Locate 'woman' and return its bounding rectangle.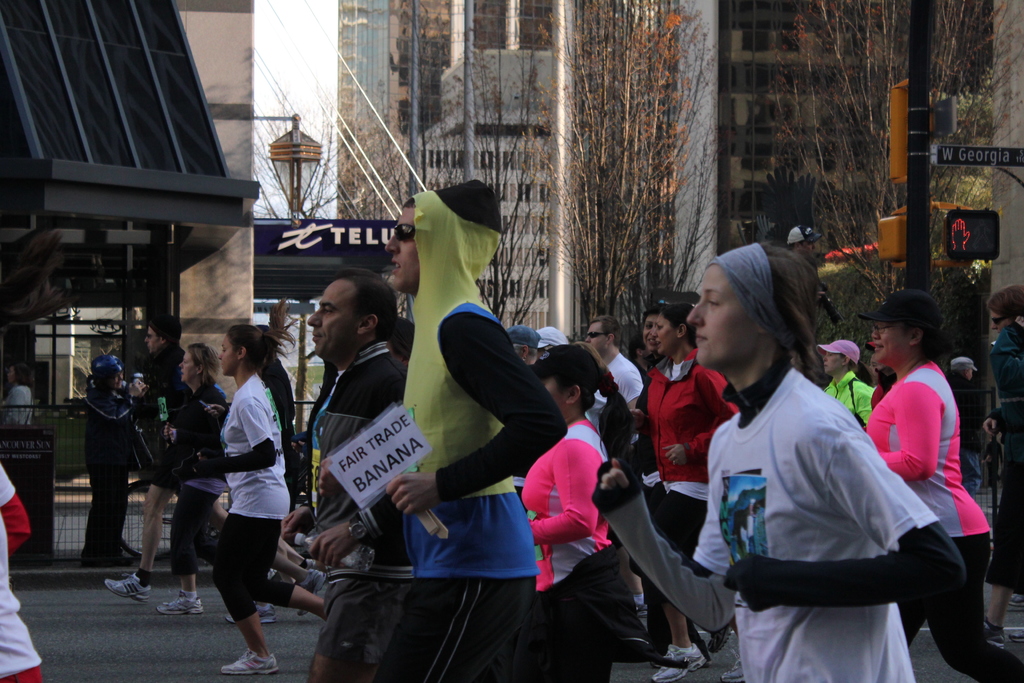
868:351:884:380.
